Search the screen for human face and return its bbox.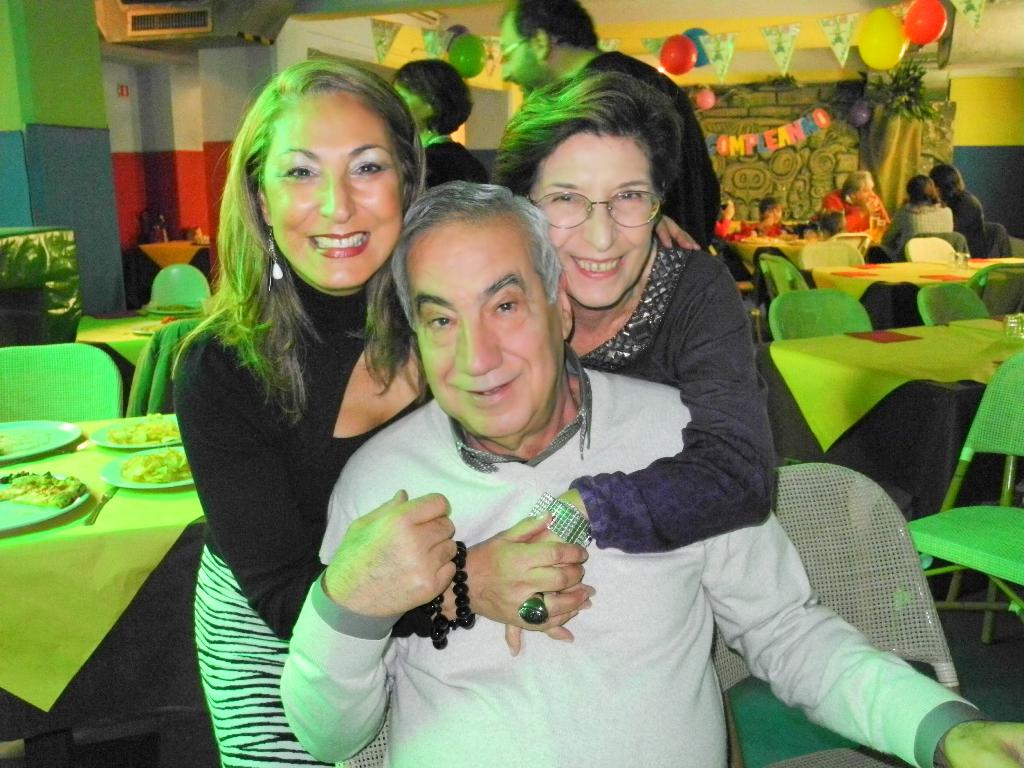
Found: bbox=[408, 239, 554, 436].
